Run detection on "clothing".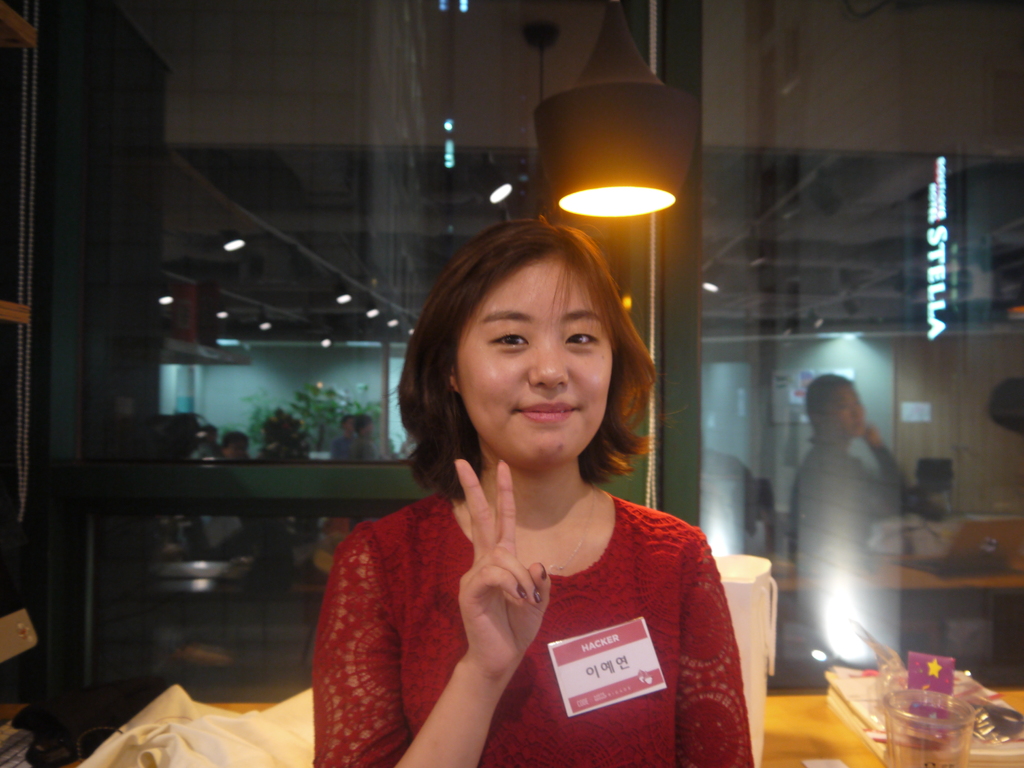
Result: 783/442/943/671.
